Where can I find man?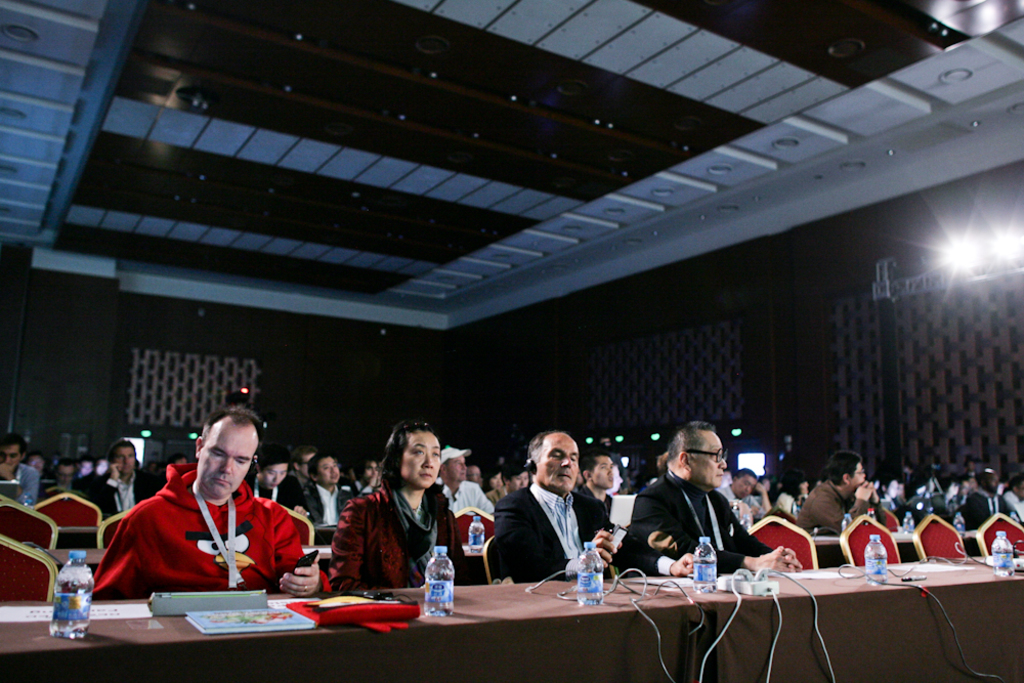
You can find it at detection(0, 433, 54, 531).
